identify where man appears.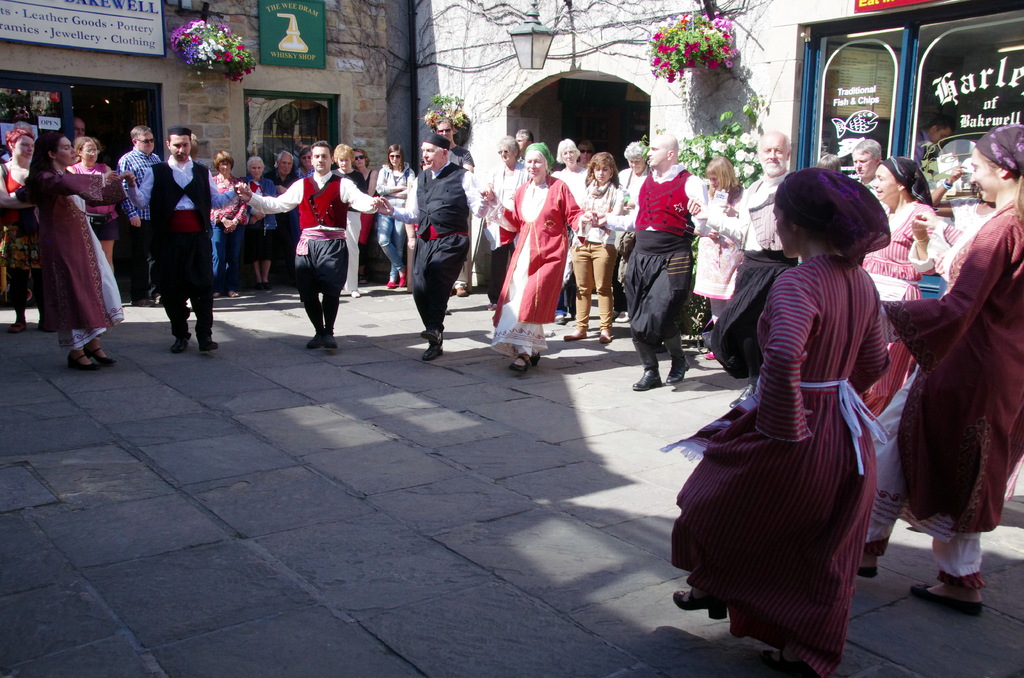
Appears at left=369, top=134, right=499, bottom=362.
